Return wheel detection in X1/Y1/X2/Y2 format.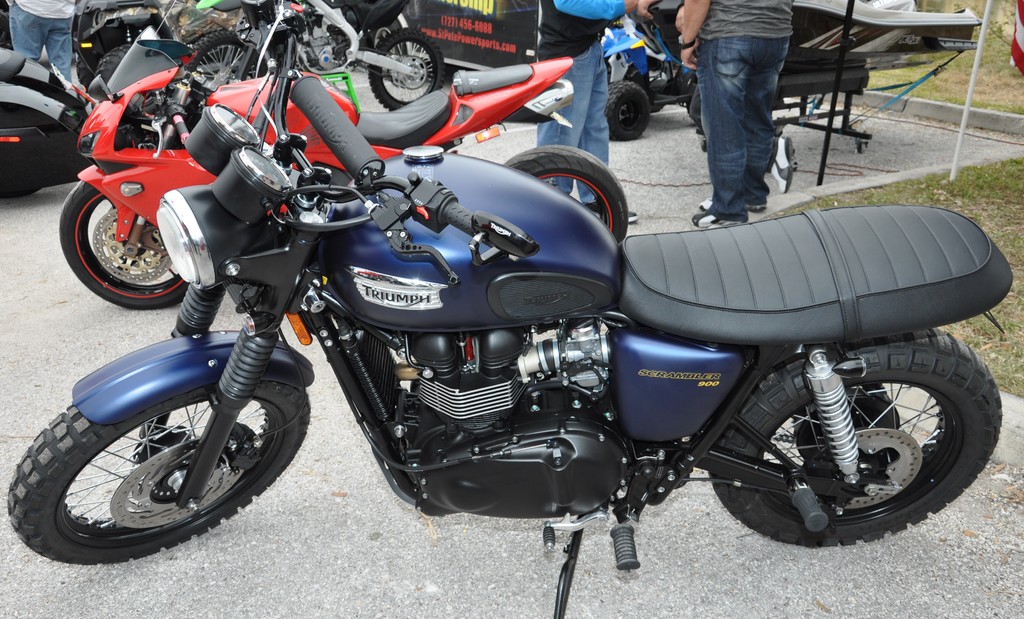
706/330/1001/549.
